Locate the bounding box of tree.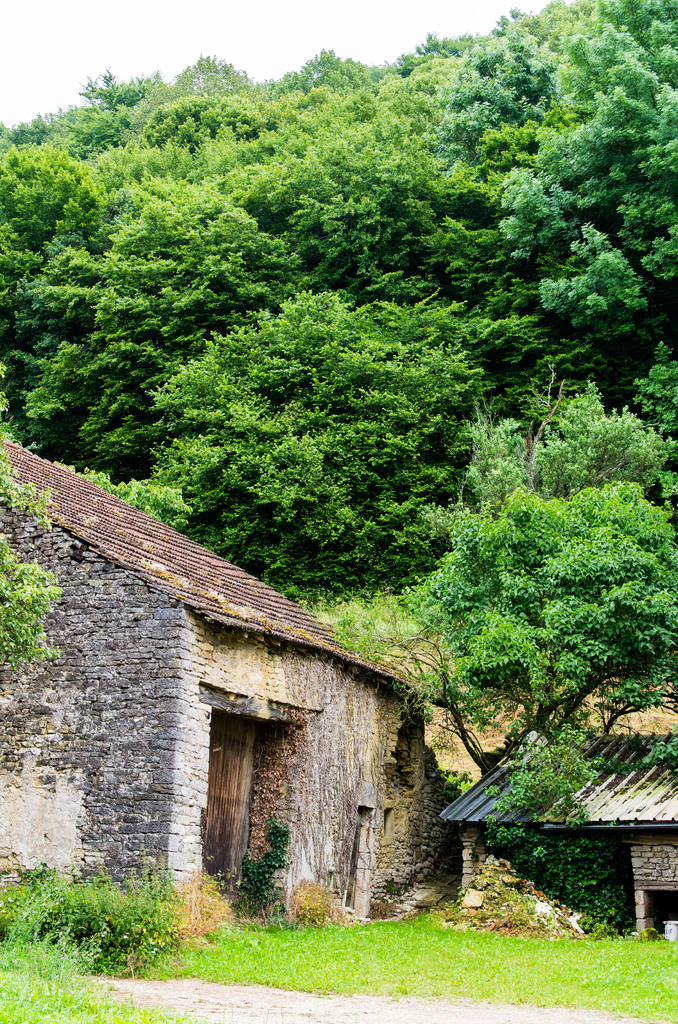
Bounding box: crop(286, 139, 447, 337).
